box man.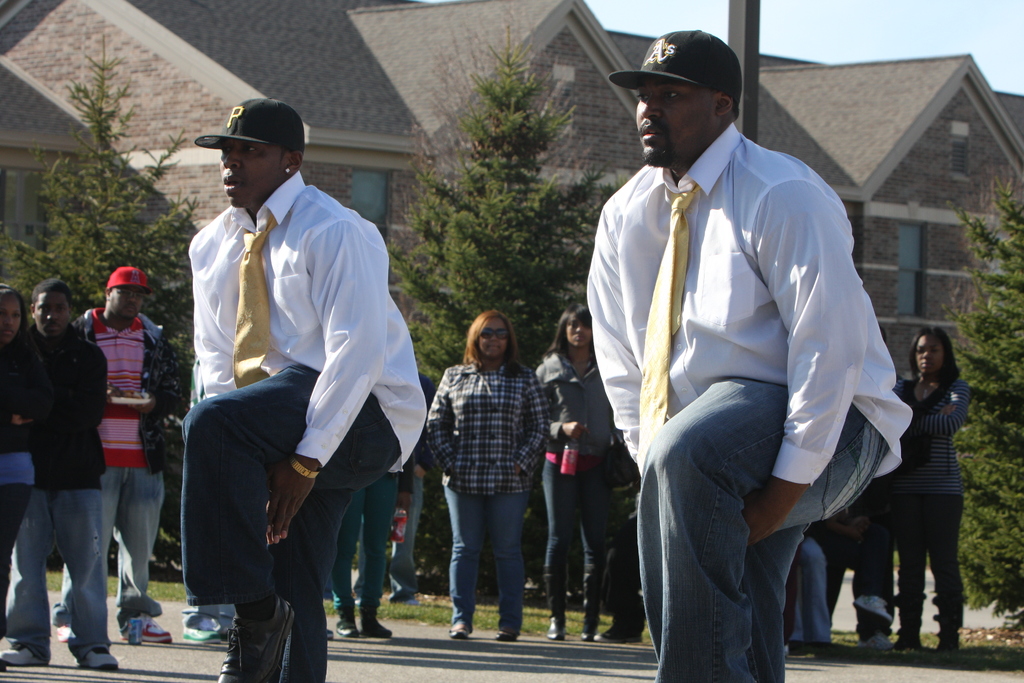
BBox(49, 265, 173, 646).
